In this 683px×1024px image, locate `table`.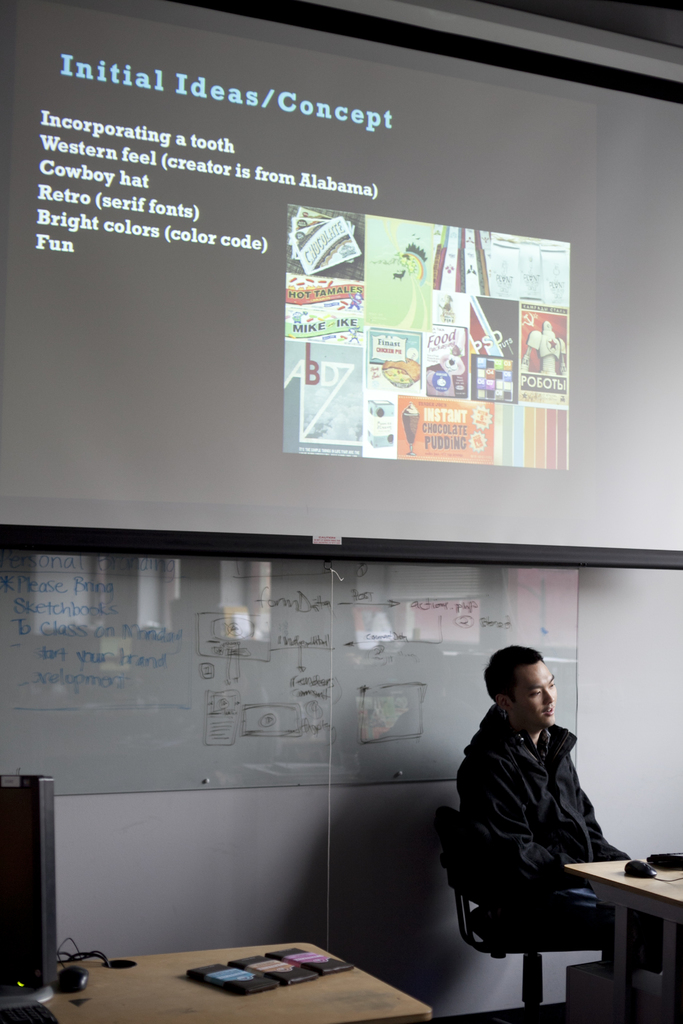
Bounding box: (left=565, top=847, right=682, bottom=1022).
